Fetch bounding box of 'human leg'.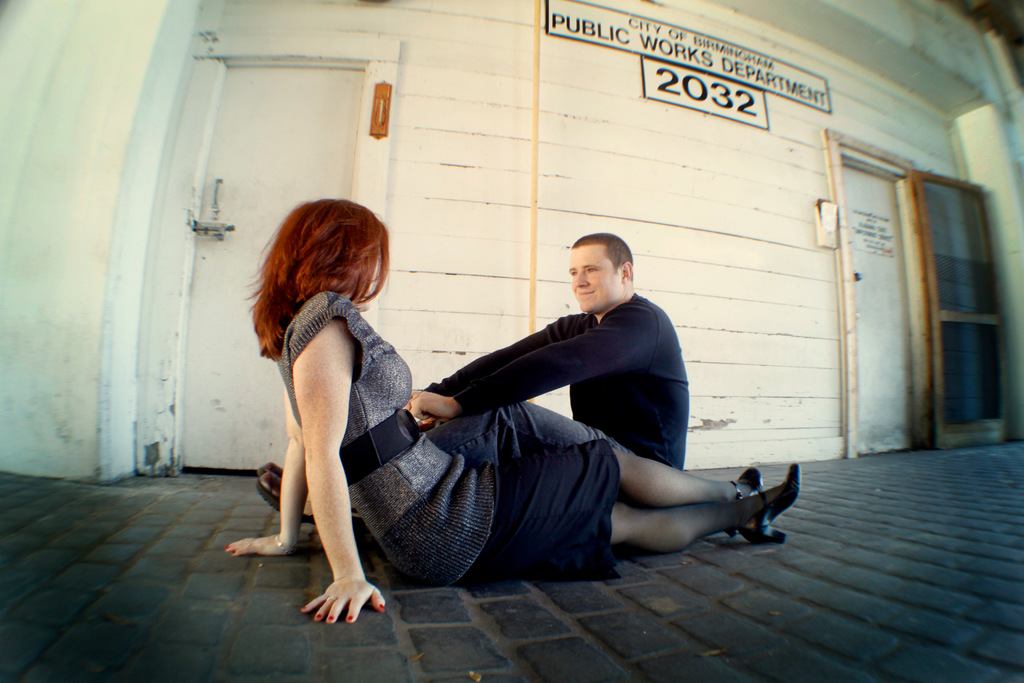
Bbox: select_region(495, 438, 760, 503).
